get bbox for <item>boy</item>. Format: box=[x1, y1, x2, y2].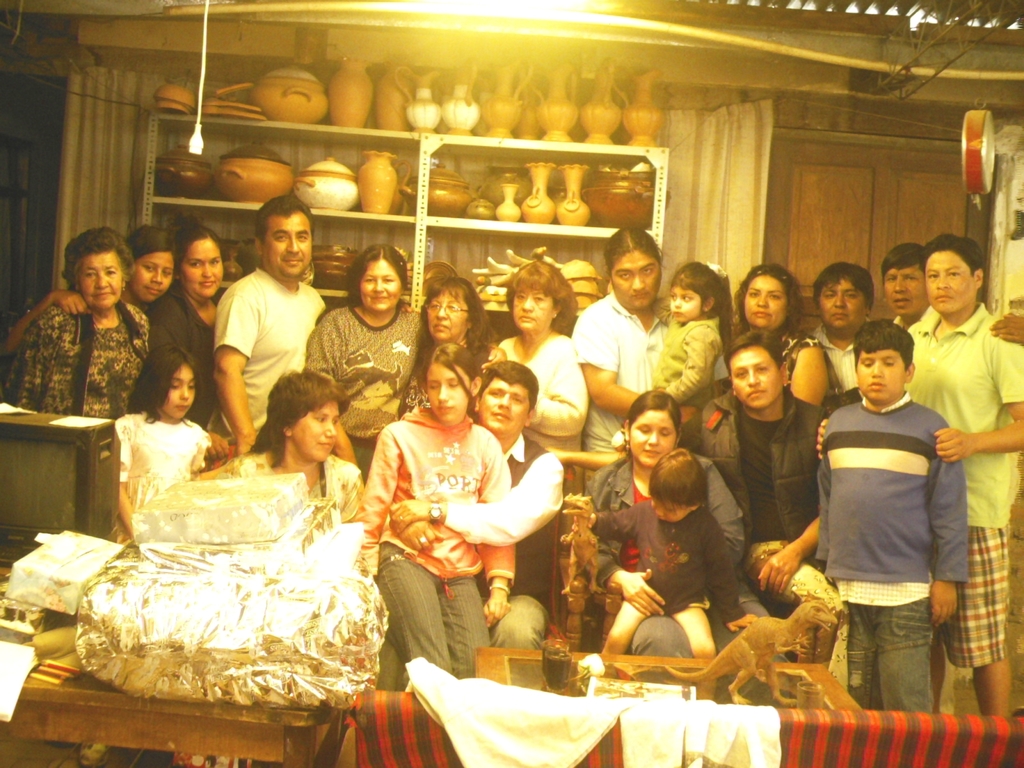
box=[814, 316, 969, 713].
